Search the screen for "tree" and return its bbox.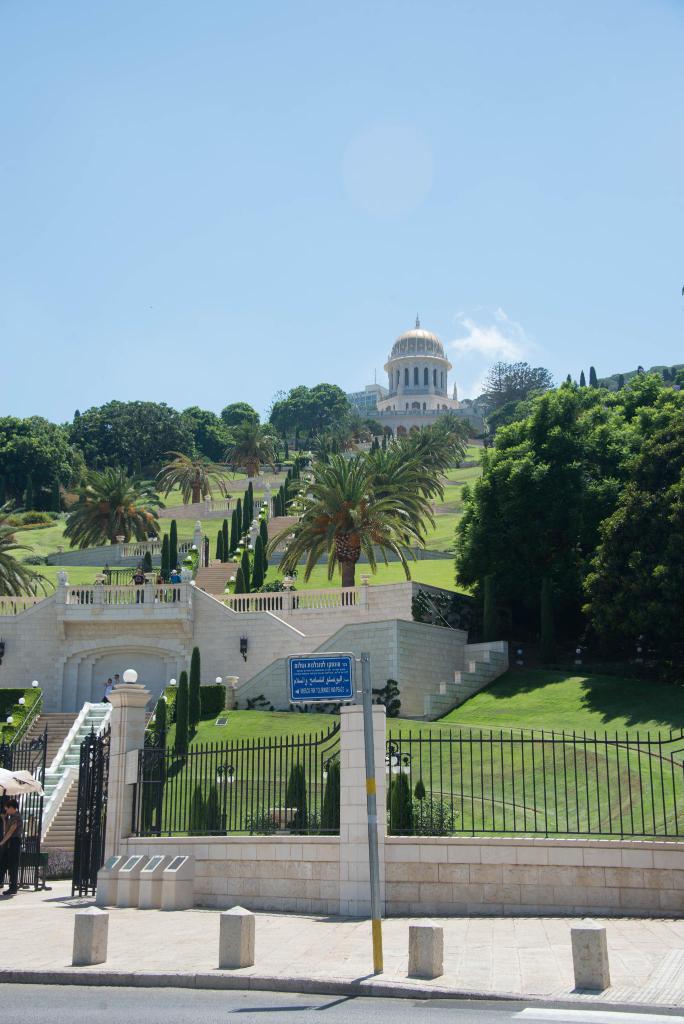
Found: (0, 492, 51, 620).
